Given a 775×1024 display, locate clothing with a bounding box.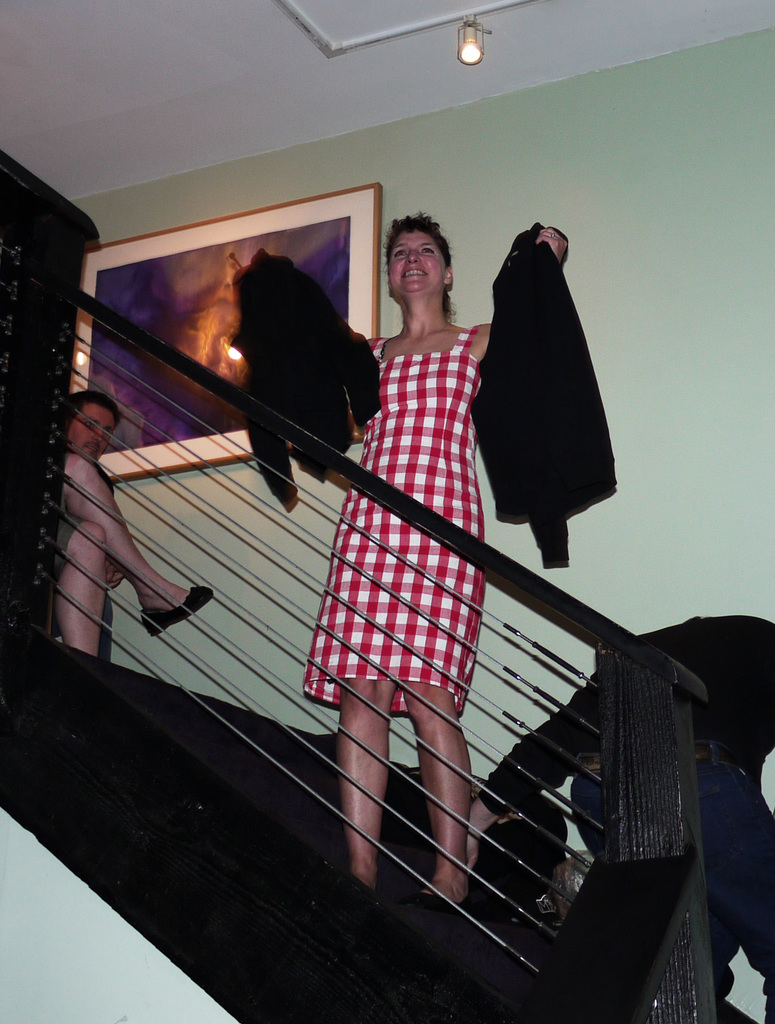
Located: <bbox>301, 319, 482, 728</bbox>.
